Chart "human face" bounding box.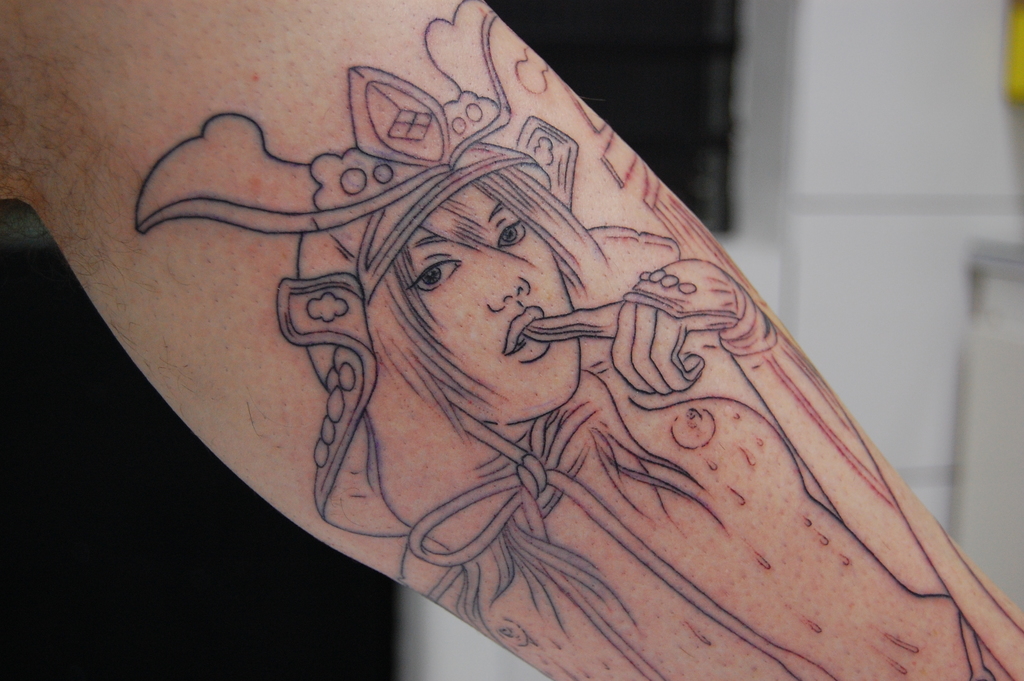
Charted: left=400, top=188, right=576, bottom=416.
